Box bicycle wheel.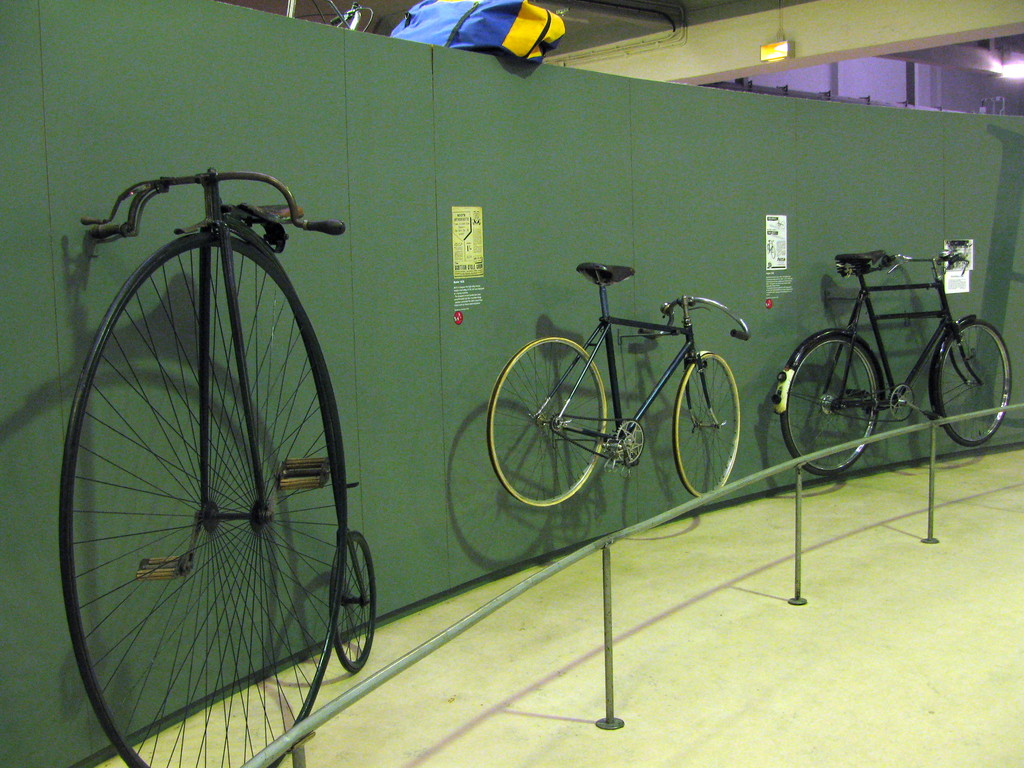
locate(783, 335, 882, 479).
